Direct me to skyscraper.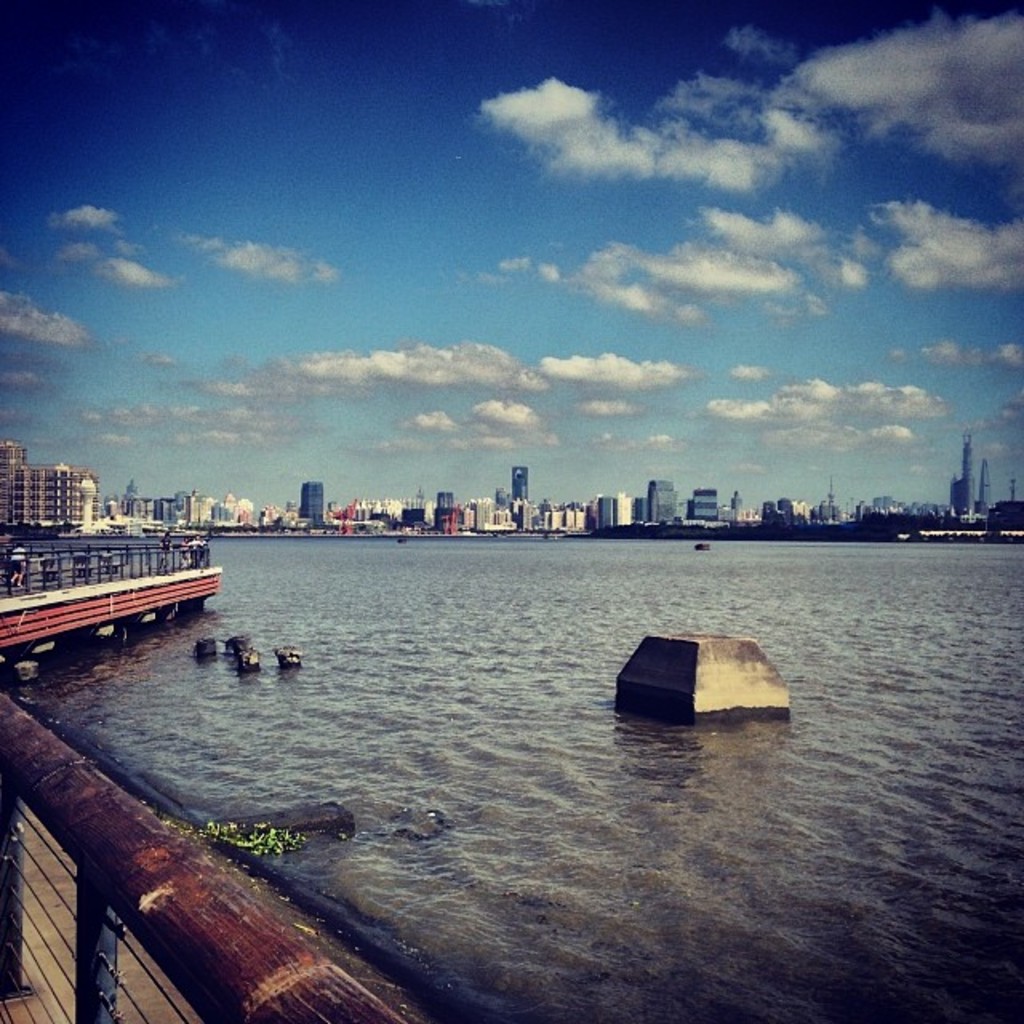
Direction: Rect(646, 477, 675, 525).
